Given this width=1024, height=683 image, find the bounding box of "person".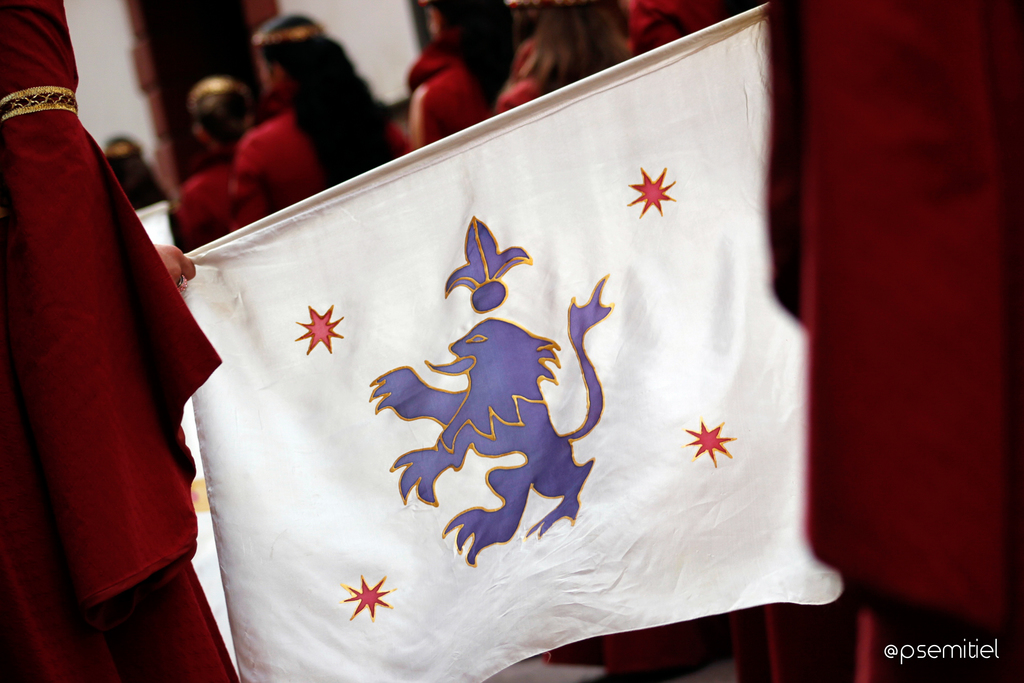
414, 0, 507, 146.
